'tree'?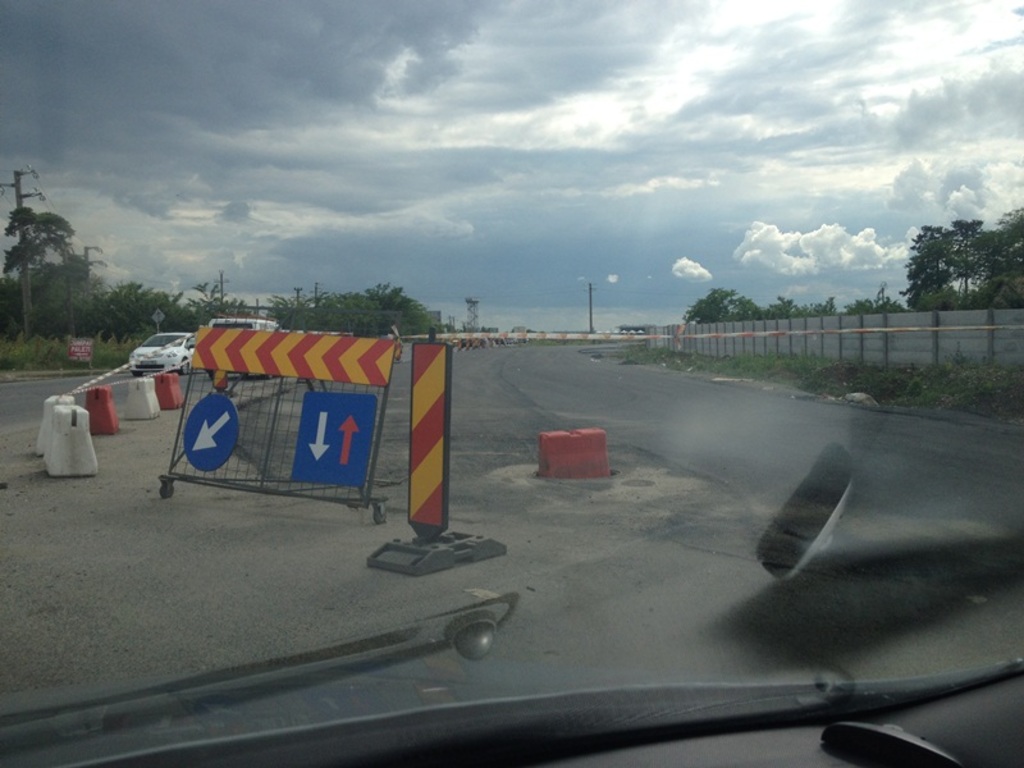
163,278,278,333
